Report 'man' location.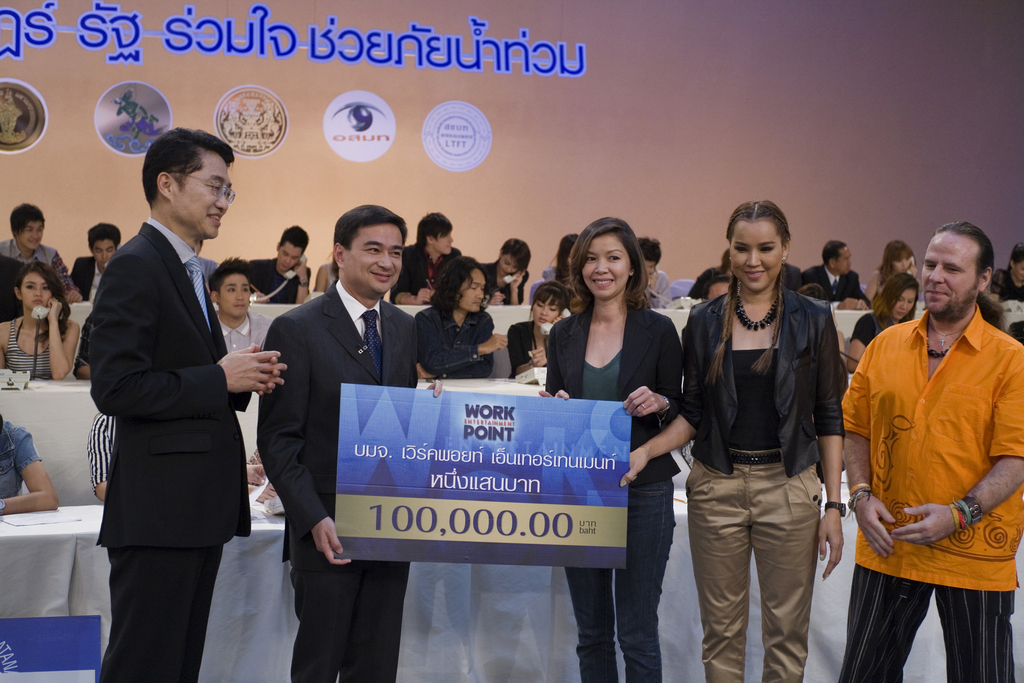
Report: crop(90, 414, 267, 502).
